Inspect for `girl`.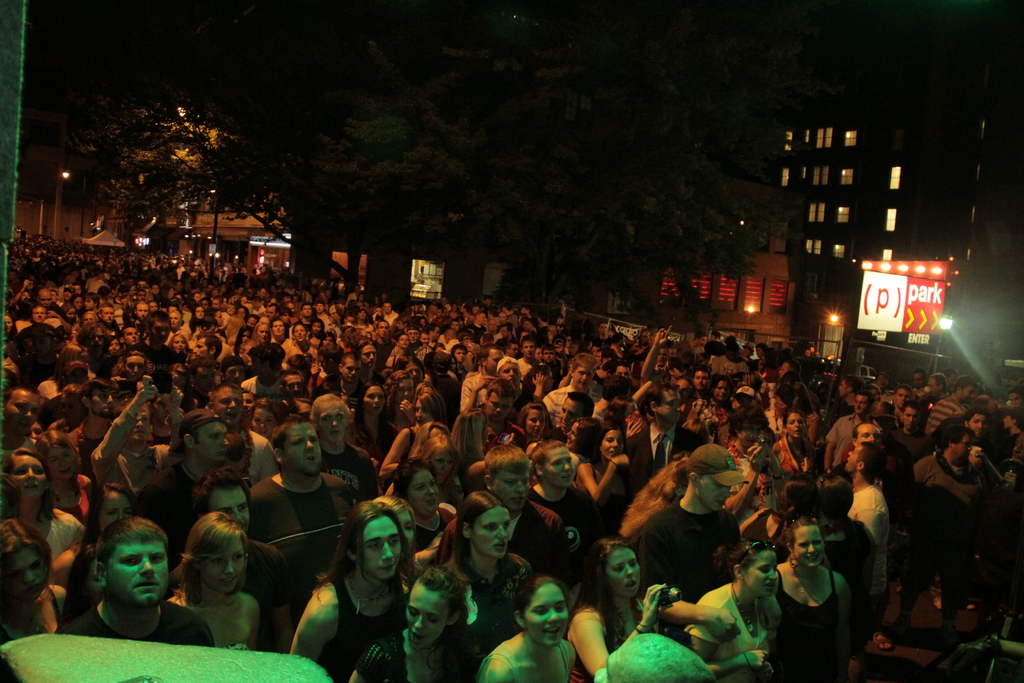
Inspection: region(307, 318, 323, 348).
